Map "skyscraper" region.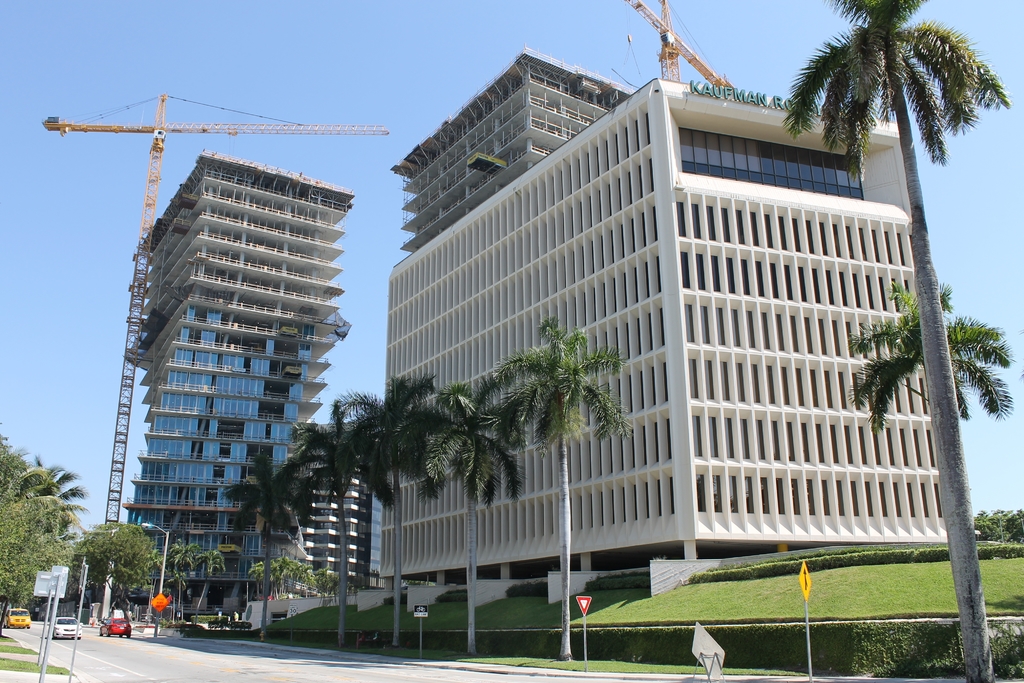
Mapped to [x1=108, y1=132, x2=344, y2=591].
